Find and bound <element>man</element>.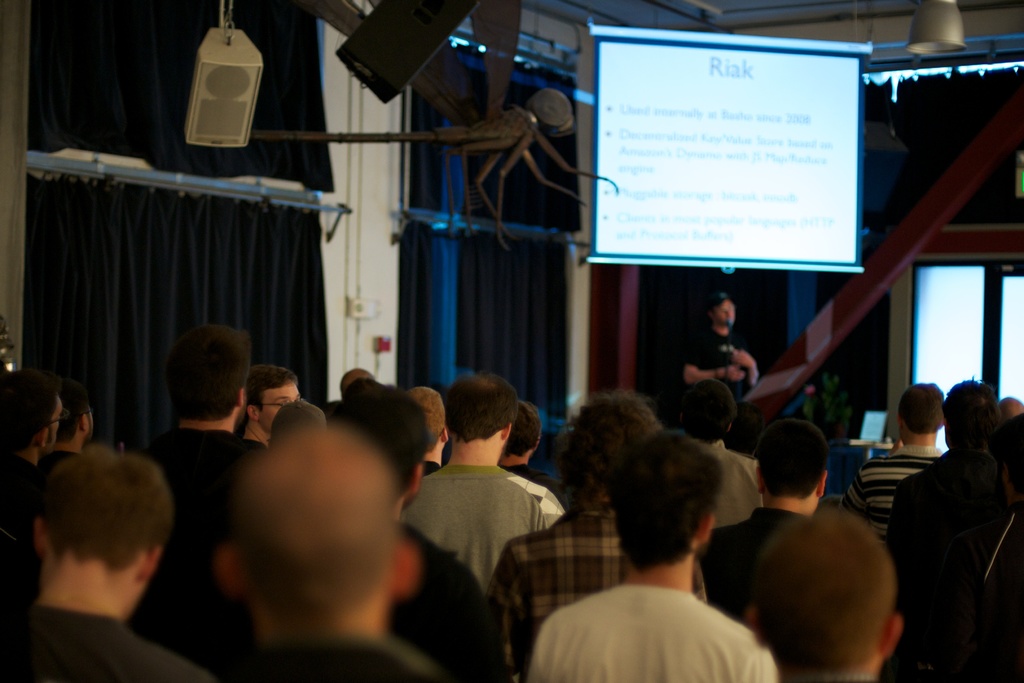
Bound: <box>870,364,986,578</box>.
